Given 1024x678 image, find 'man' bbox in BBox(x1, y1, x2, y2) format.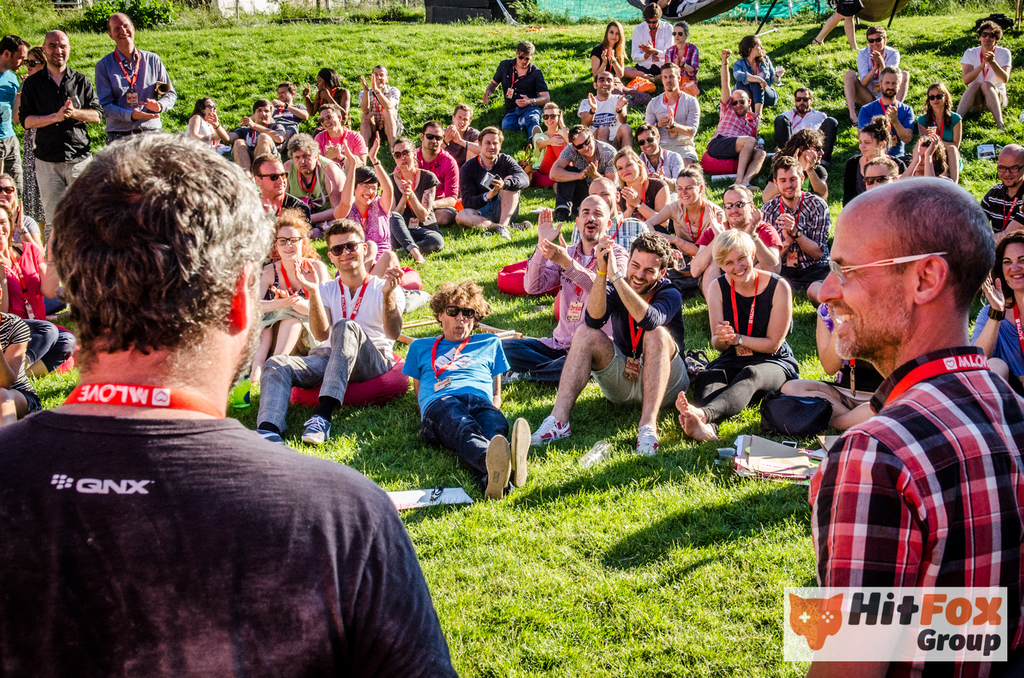
BBox(447, 102, 477, 166).
